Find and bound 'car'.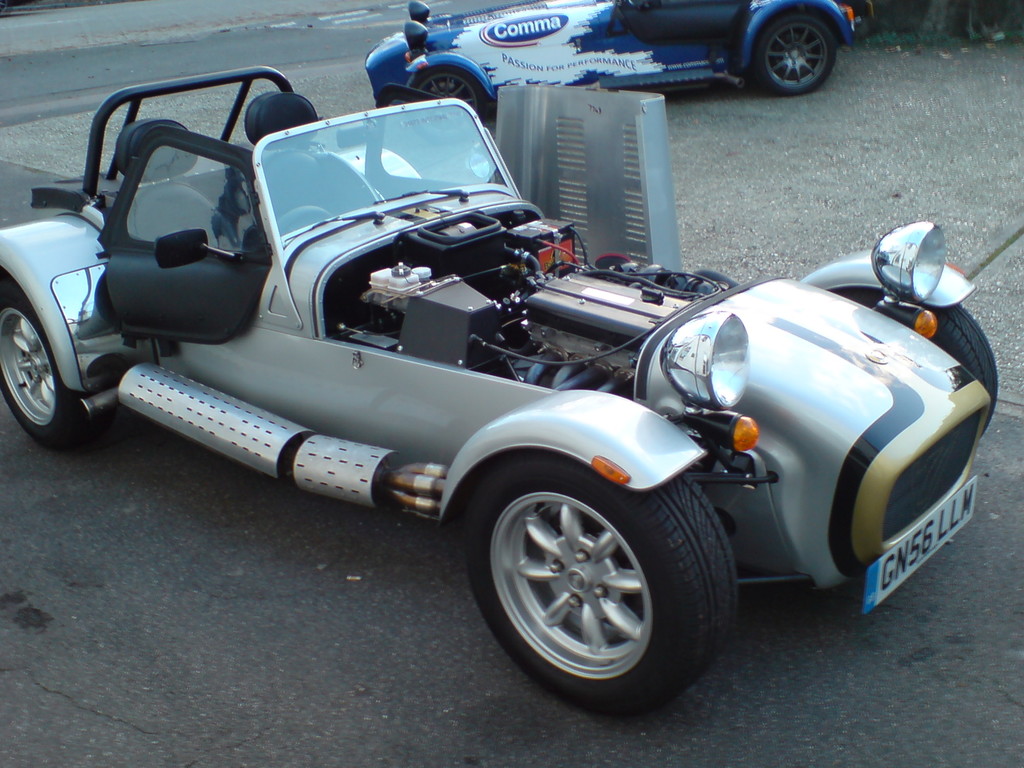
Bound: [left=359, top=0, right=861, bottom=130].
